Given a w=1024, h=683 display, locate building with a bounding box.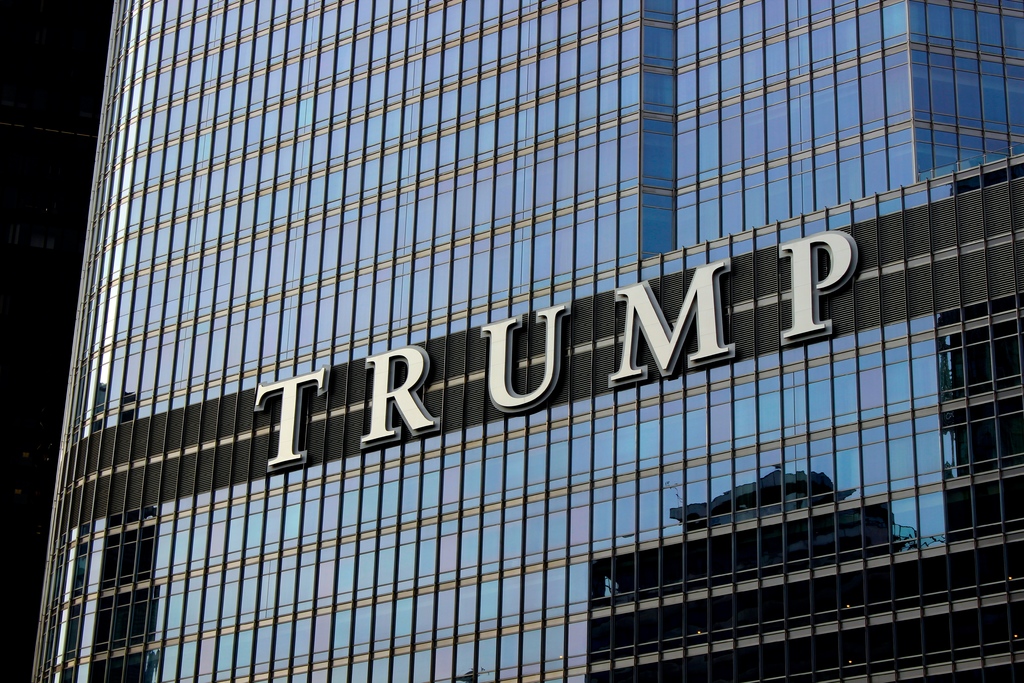
Located: BBox(27, 0, 1023, 682).
